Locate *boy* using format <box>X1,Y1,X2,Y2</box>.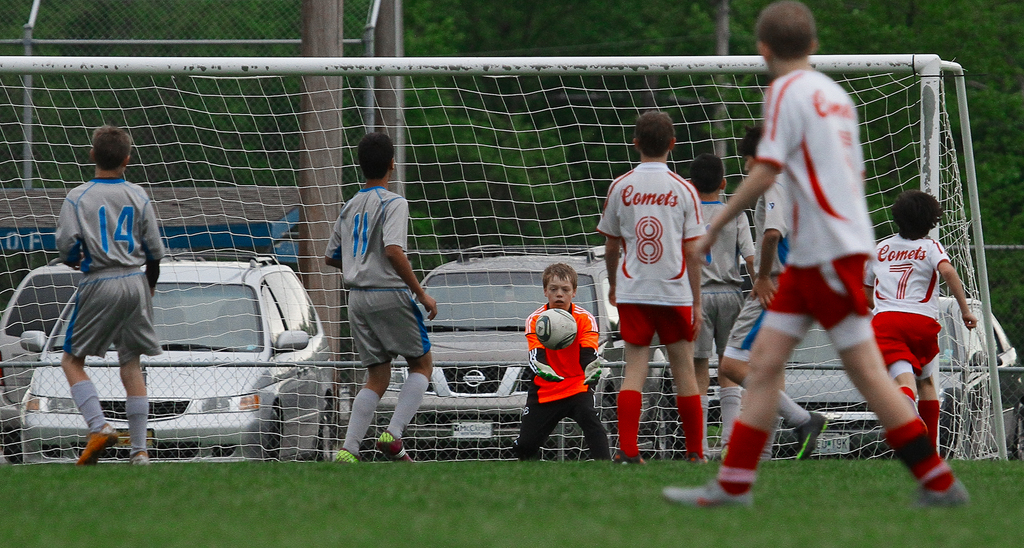
<box>524,263,619,465</box>.
